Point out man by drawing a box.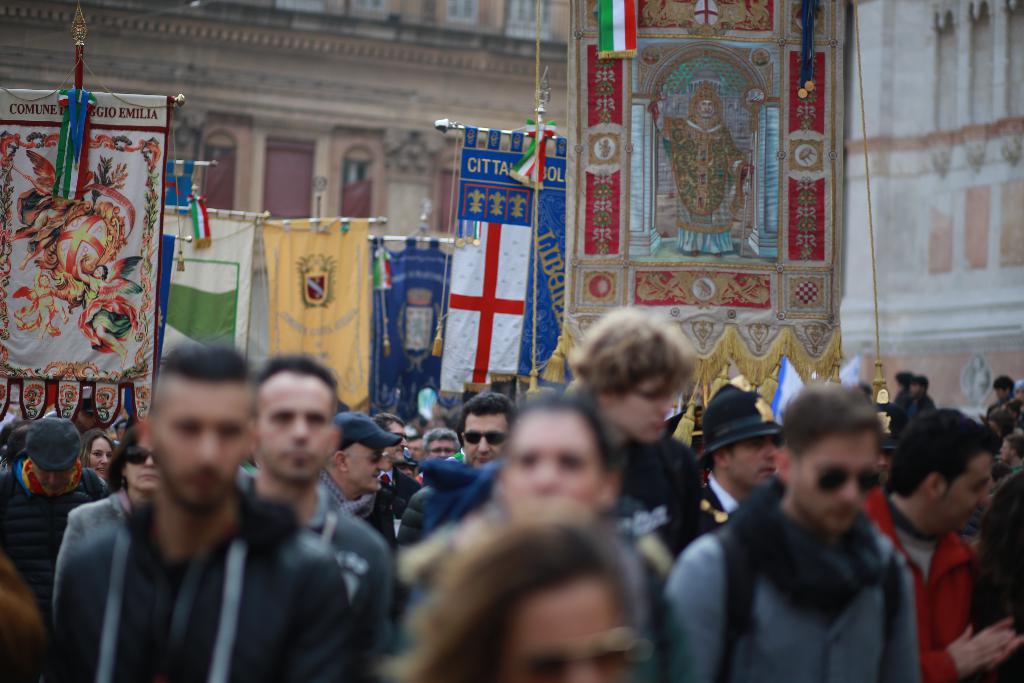
304/400/403/537.
